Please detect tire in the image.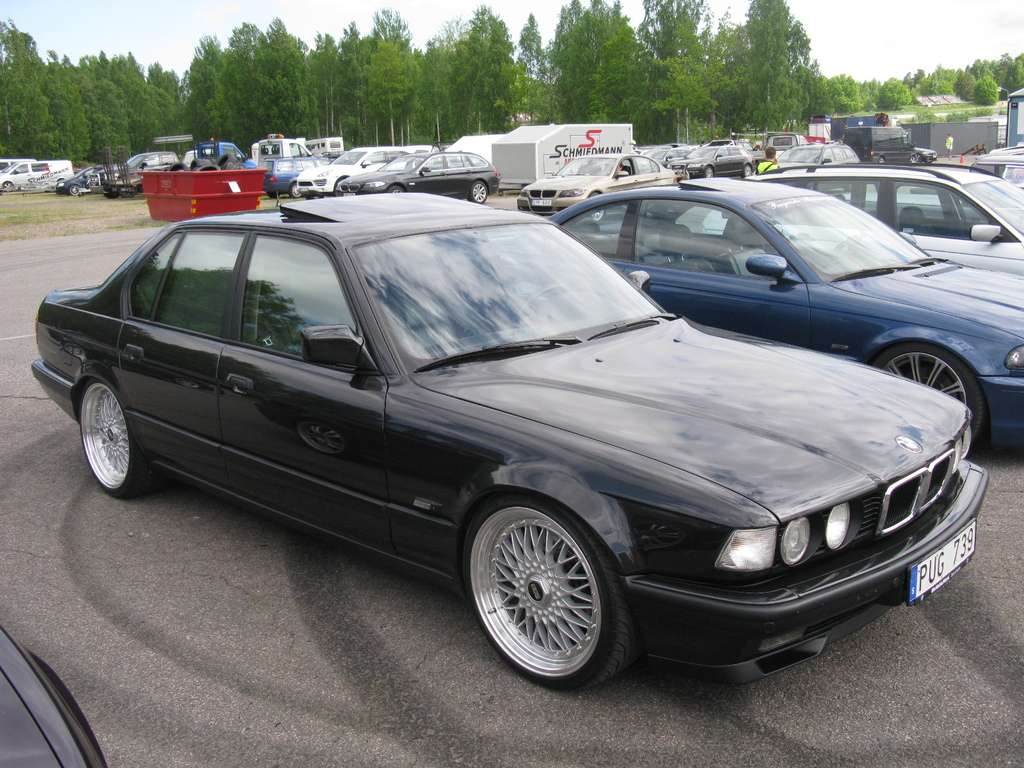
471,180,491,204.
